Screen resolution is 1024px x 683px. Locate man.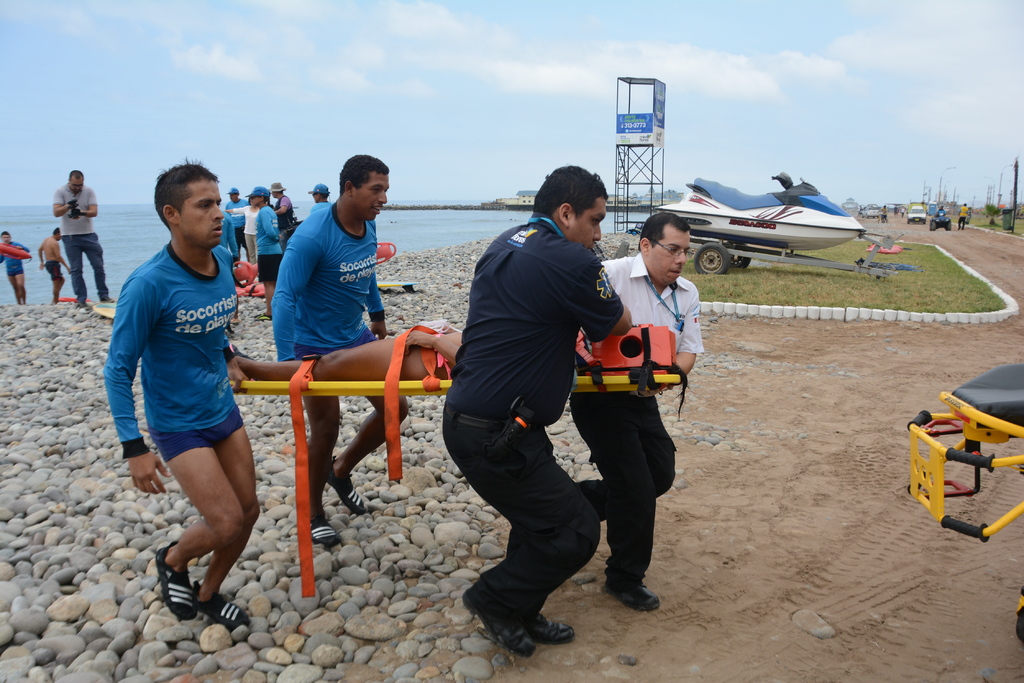
BBox(212, 180, 240, 253).
